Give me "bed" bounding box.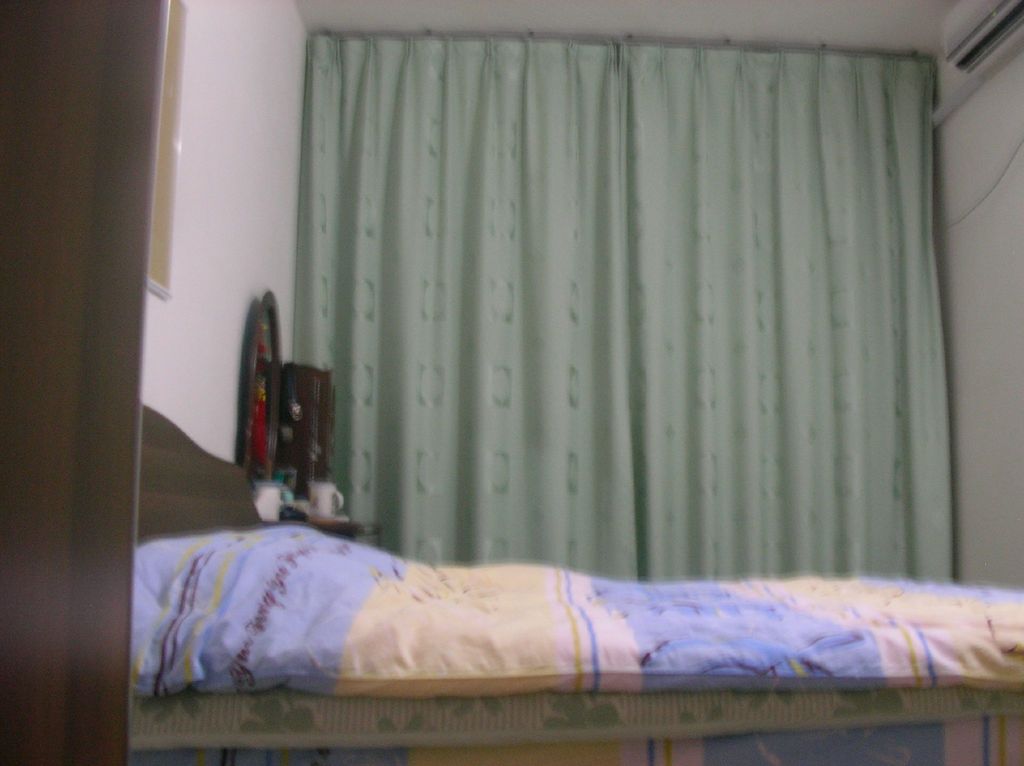
[left=58, top=249, right=989, bottom=765].
